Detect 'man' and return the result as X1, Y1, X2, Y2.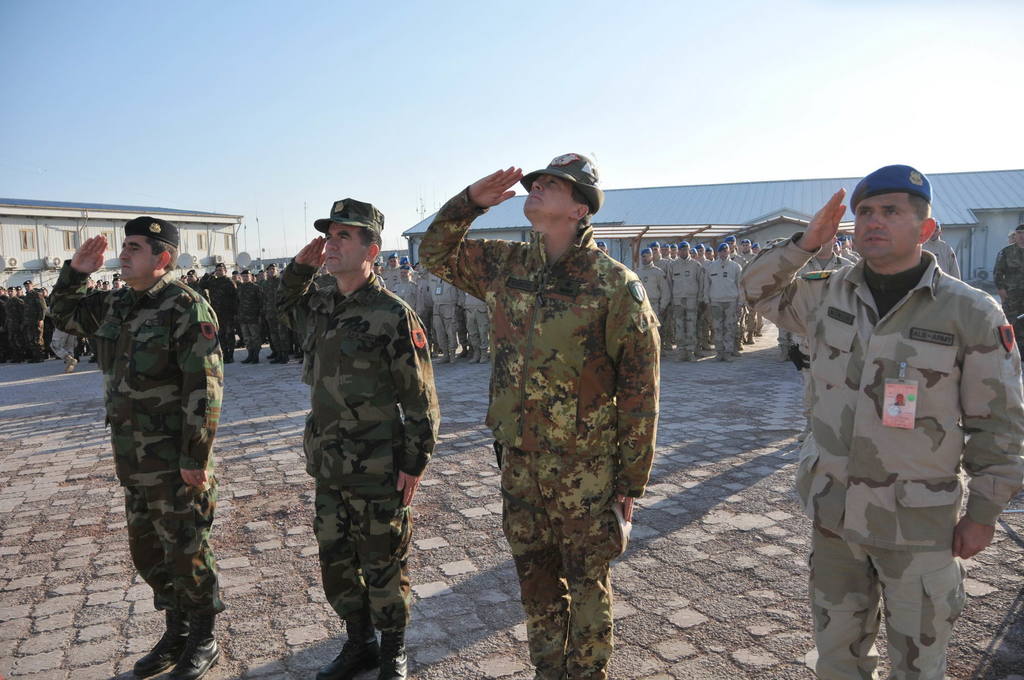
985, 227, 1023, 347.
